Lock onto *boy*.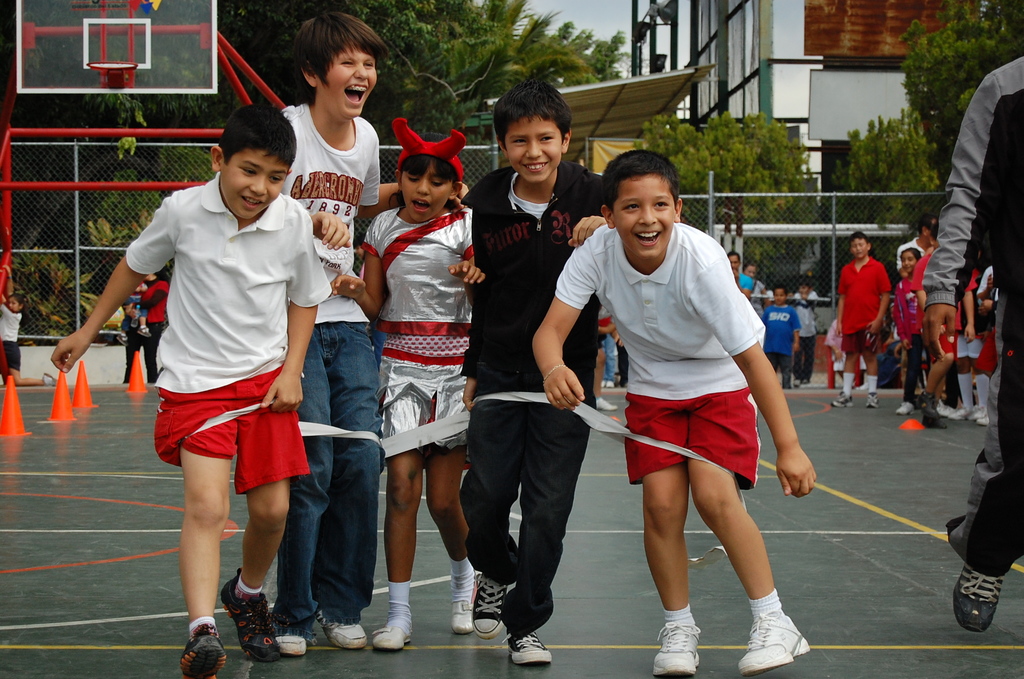
Locked: locate(45, 111, 336, 674).
